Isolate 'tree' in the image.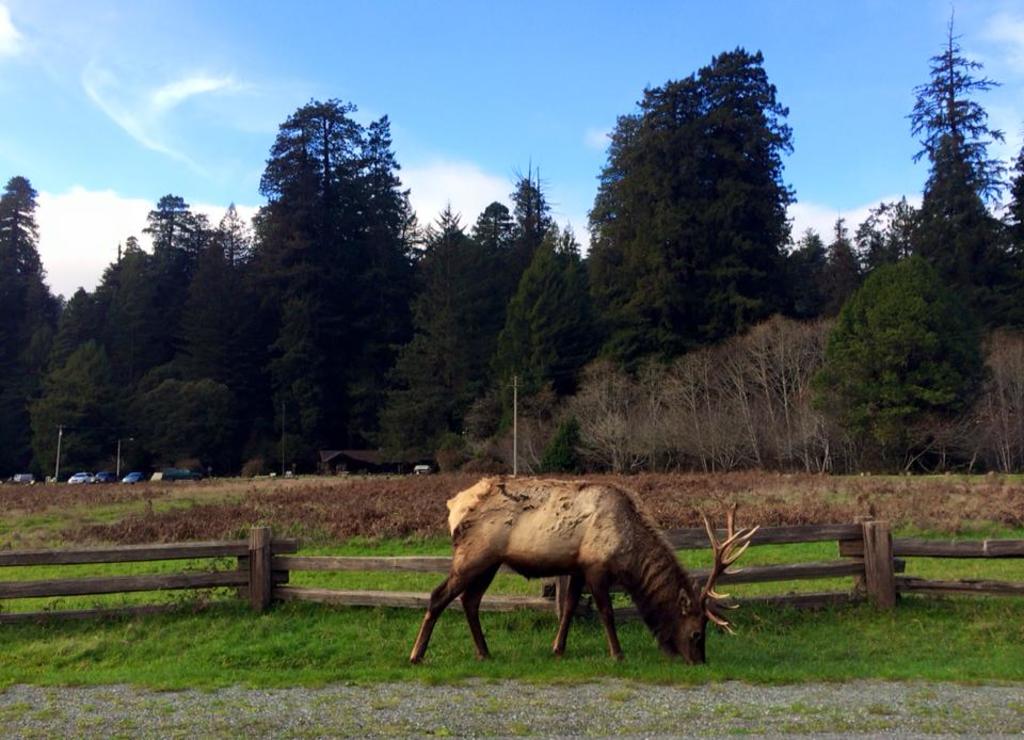
Isolated region: select_region(107, 368, 228, 481).
